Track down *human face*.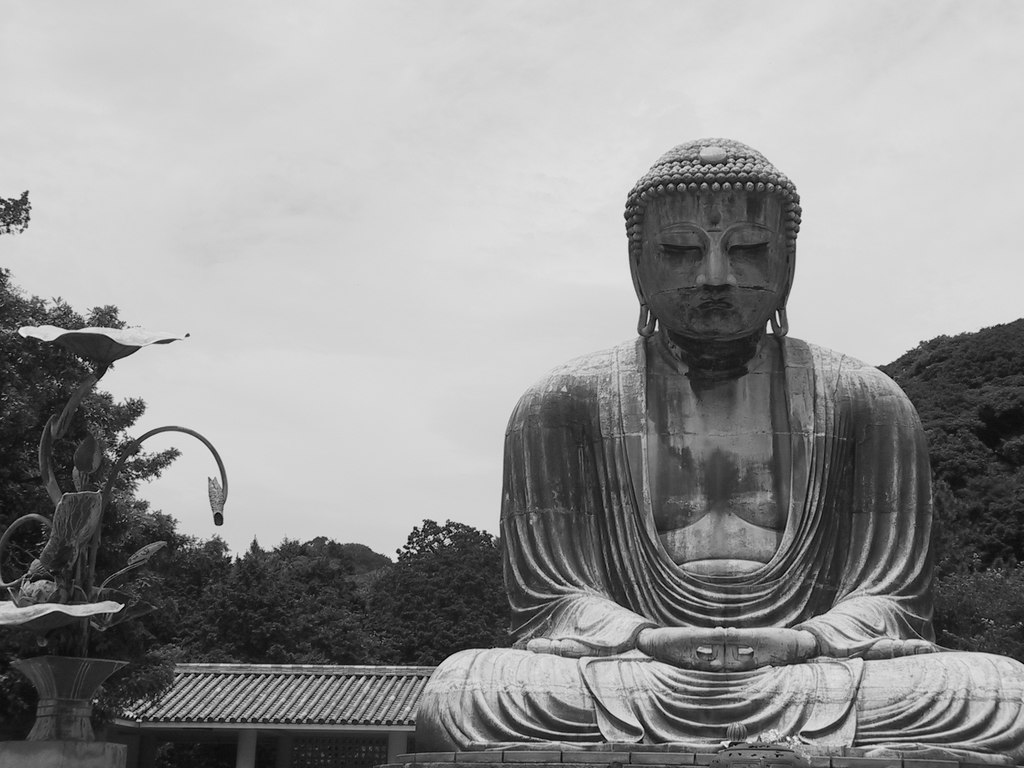
Tracked to [x1=634, y1=193, x2=787, y2=342].
